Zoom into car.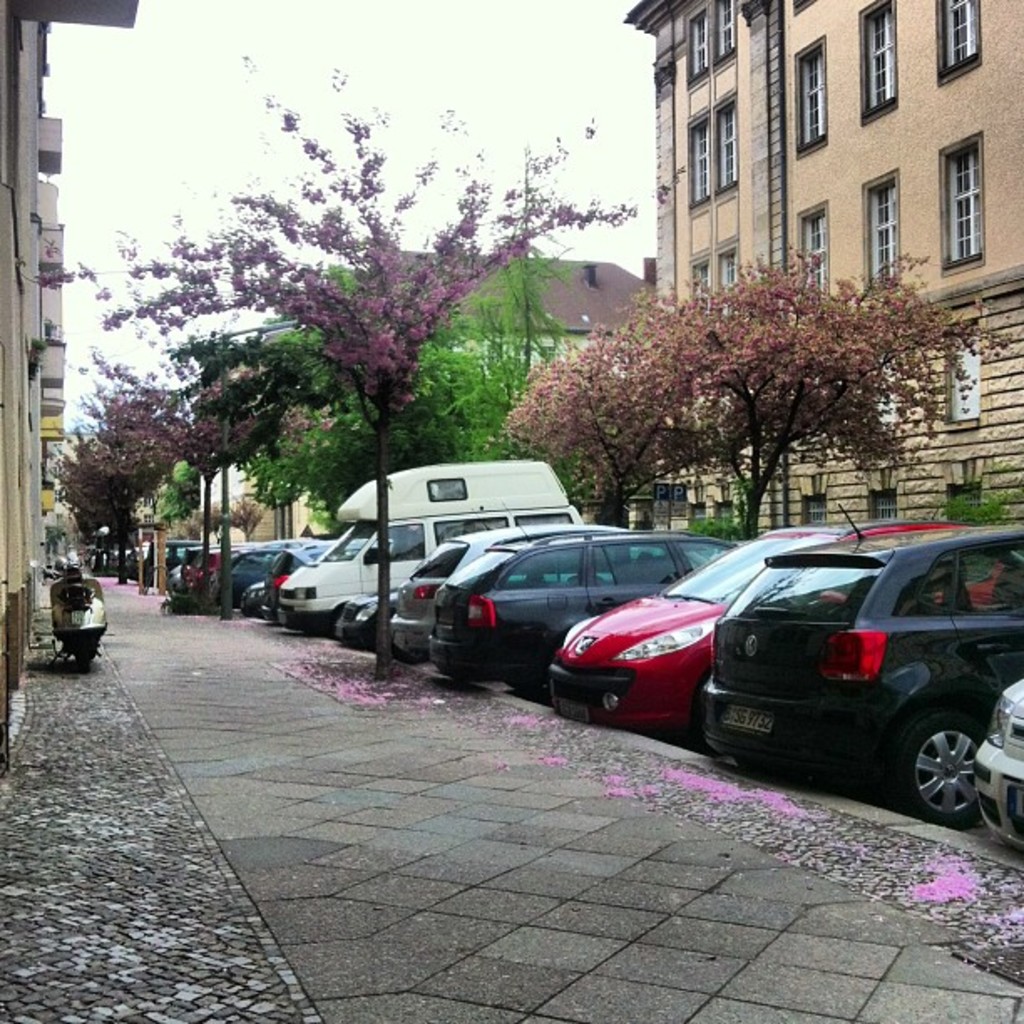
Zoom target: bbox=[540, 512, 1017, 731].
